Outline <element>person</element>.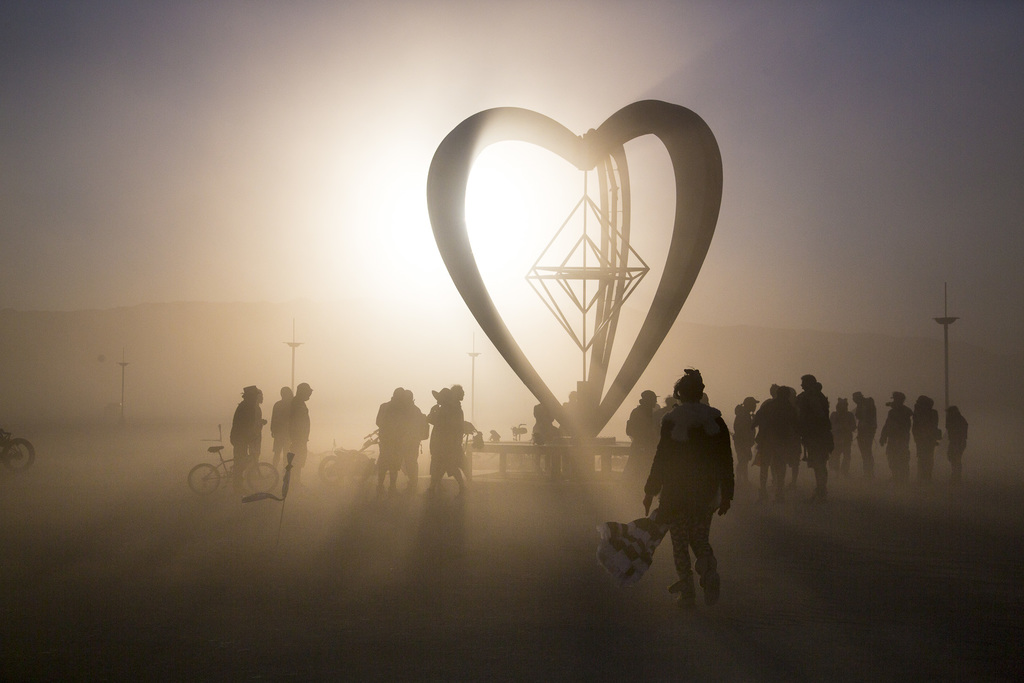
Outline: 283,381,308,484.
